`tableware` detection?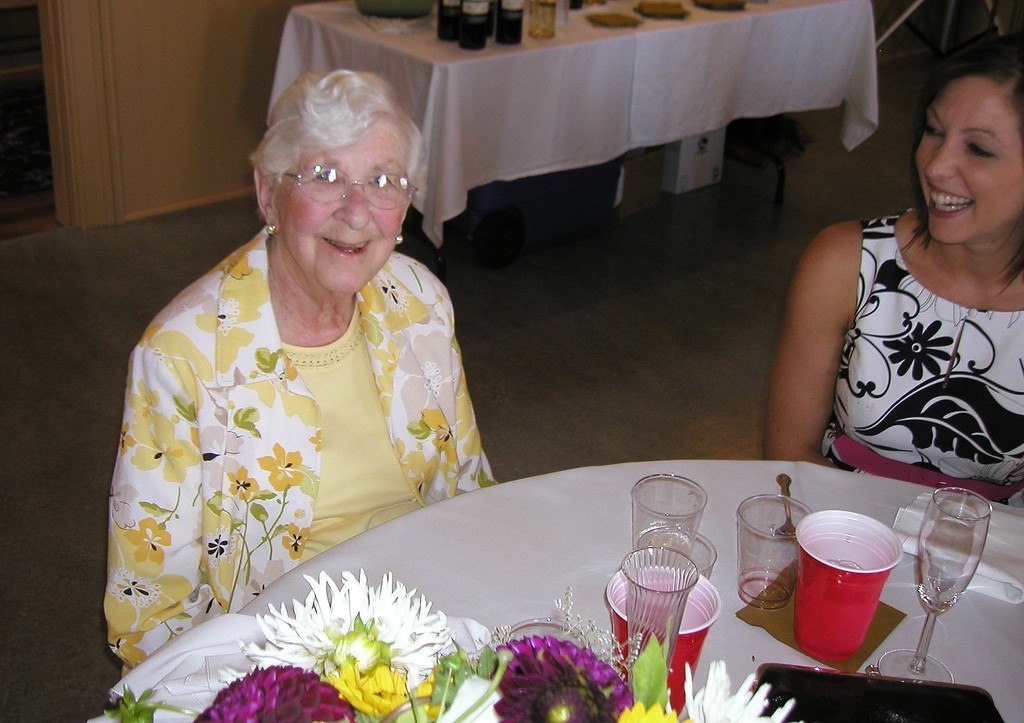
(x1=883, y1=489, x2=990, y2=687)
